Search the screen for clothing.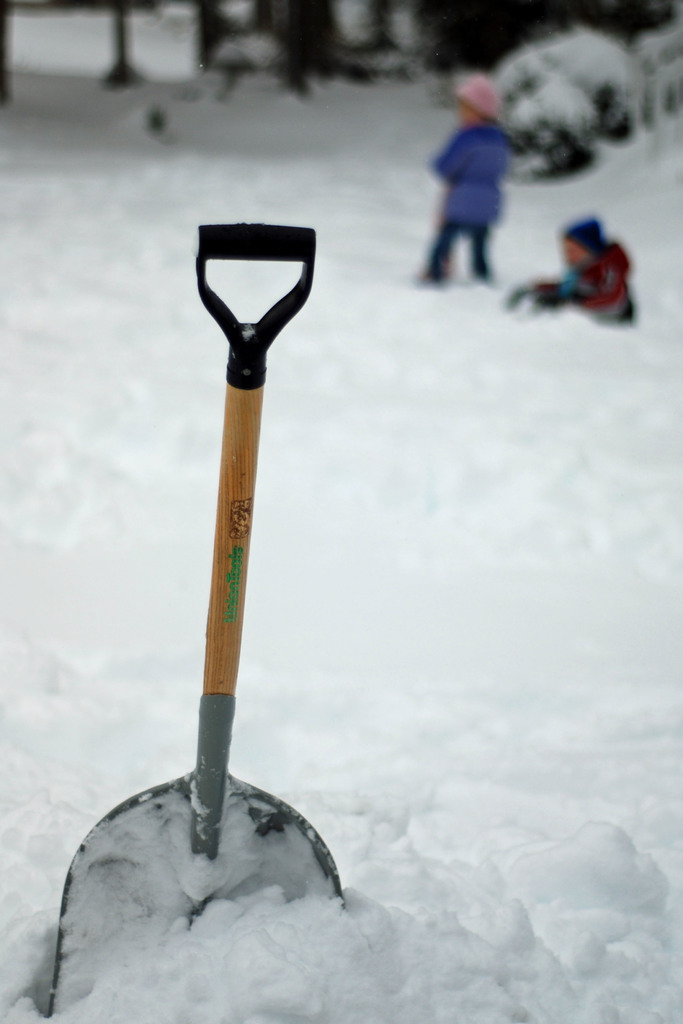
Found at region(528, 230, 640, 328).
